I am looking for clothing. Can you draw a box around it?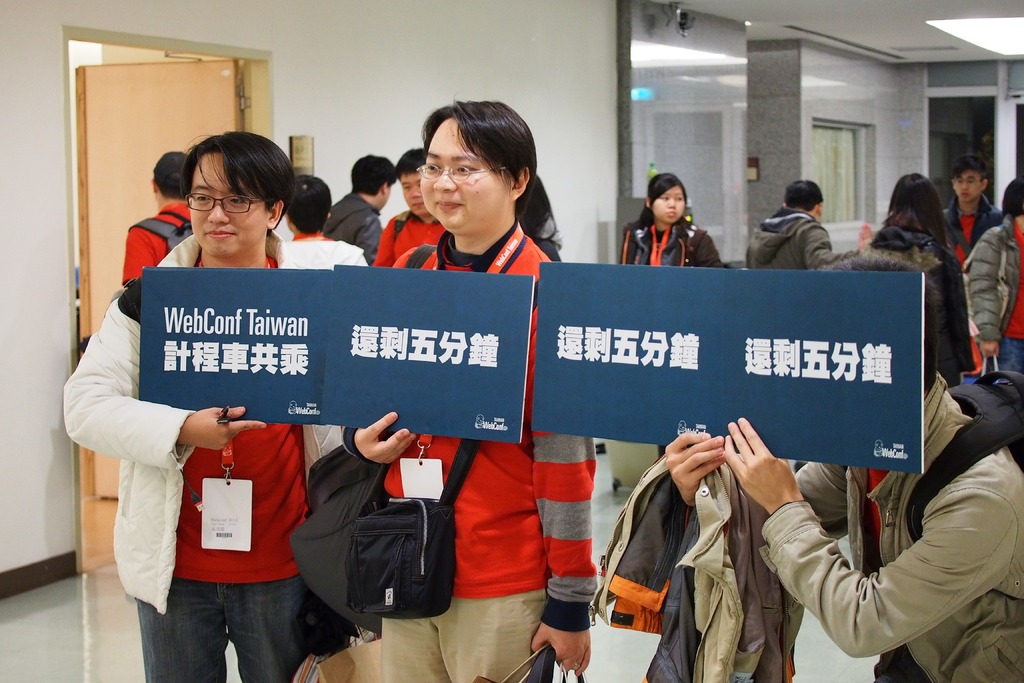
Sure, the bounding box is (x1=118, y1=201, x2=193, y2=283).
